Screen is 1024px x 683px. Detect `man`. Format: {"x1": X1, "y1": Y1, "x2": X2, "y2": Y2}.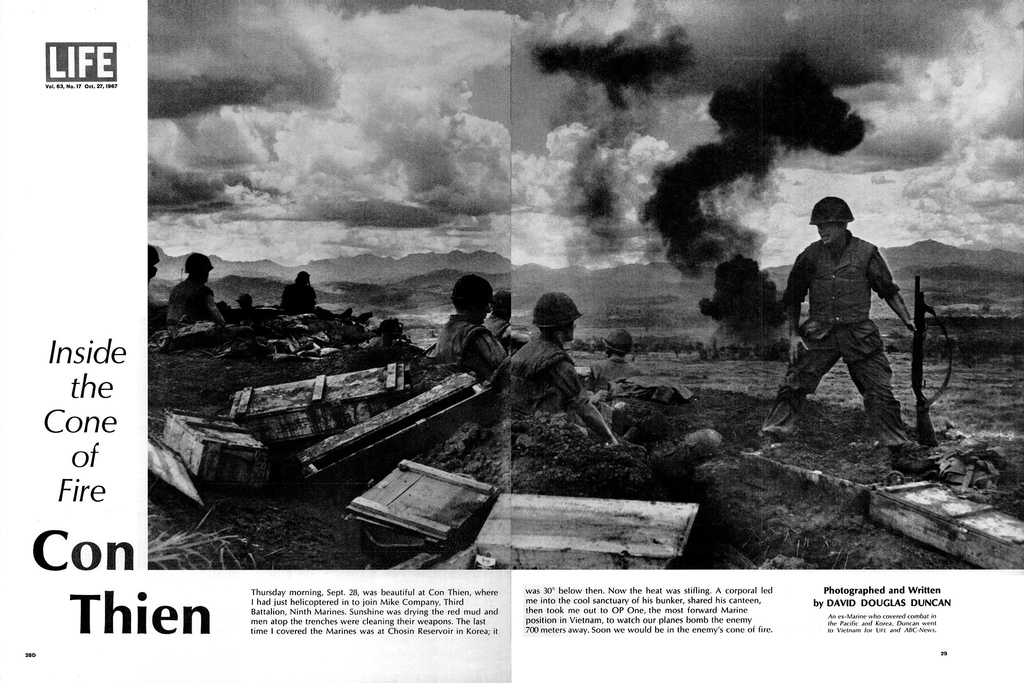
{"x1": 163, "y1": 250, "x2": 230, "y2": 332}.
